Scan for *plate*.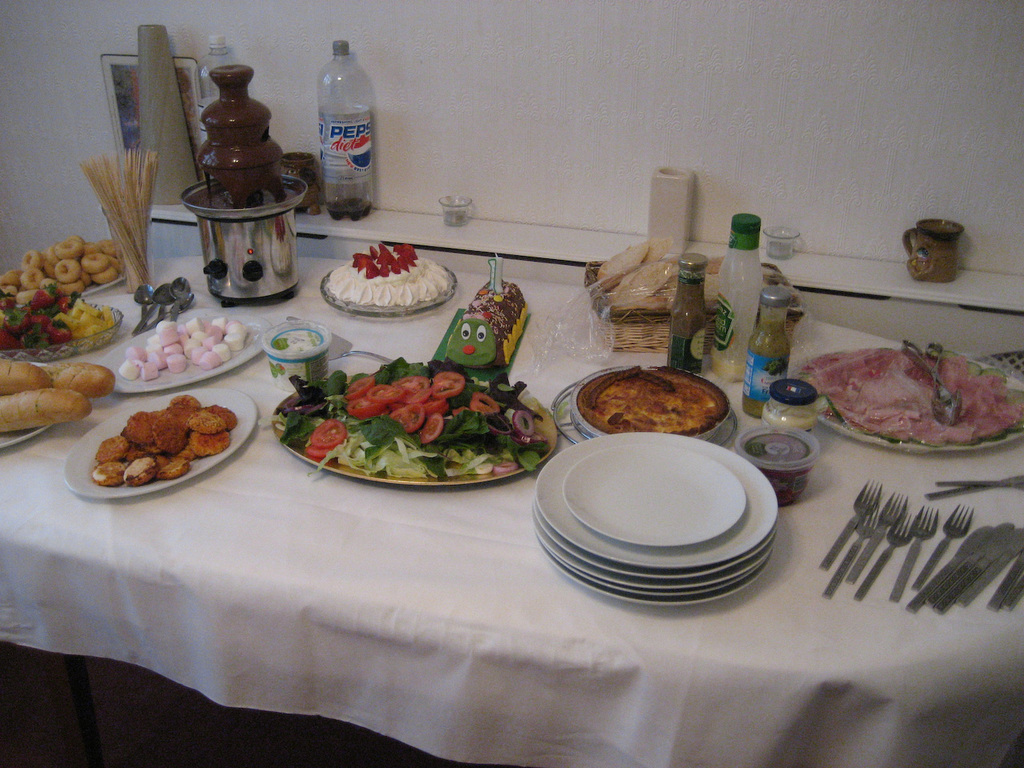
Scan result: bbox=(326, 248, 464, 308).
